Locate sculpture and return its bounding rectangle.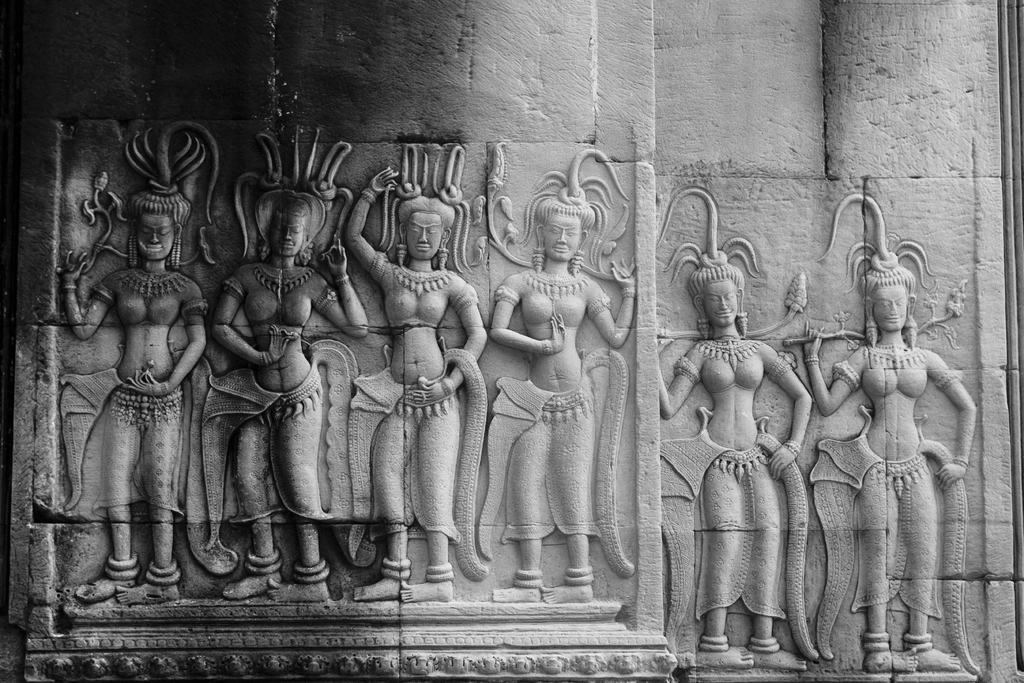
x1=803, y1=206, x2=972, y2=650.
